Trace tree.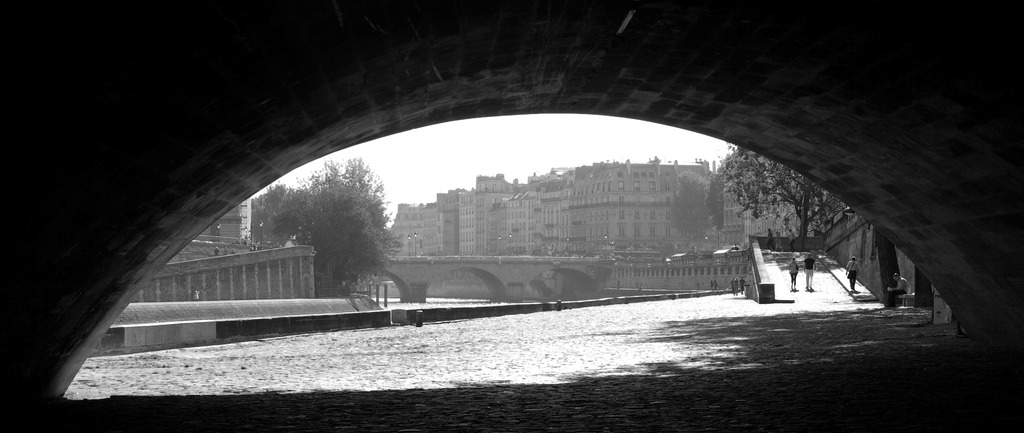
Traced to [left=728, top=145, right=865, bottom=260].
